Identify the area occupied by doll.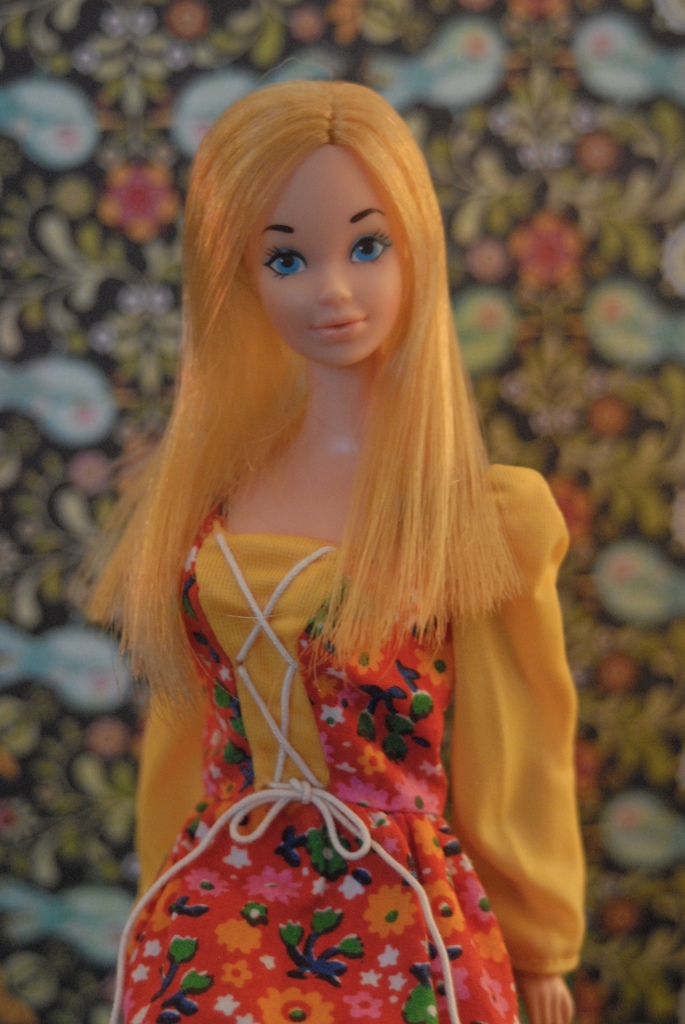
Area: crop(60, 64, 578, 1023).
